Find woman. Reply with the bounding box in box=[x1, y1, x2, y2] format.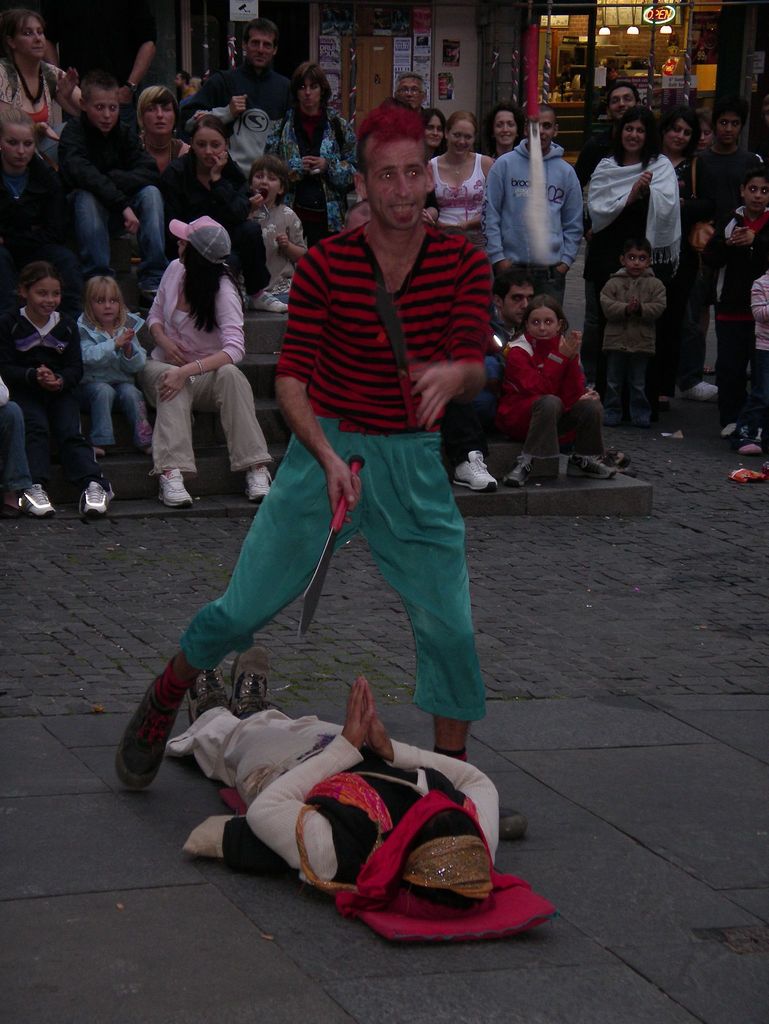
box=[576, 111, 676, 382].
